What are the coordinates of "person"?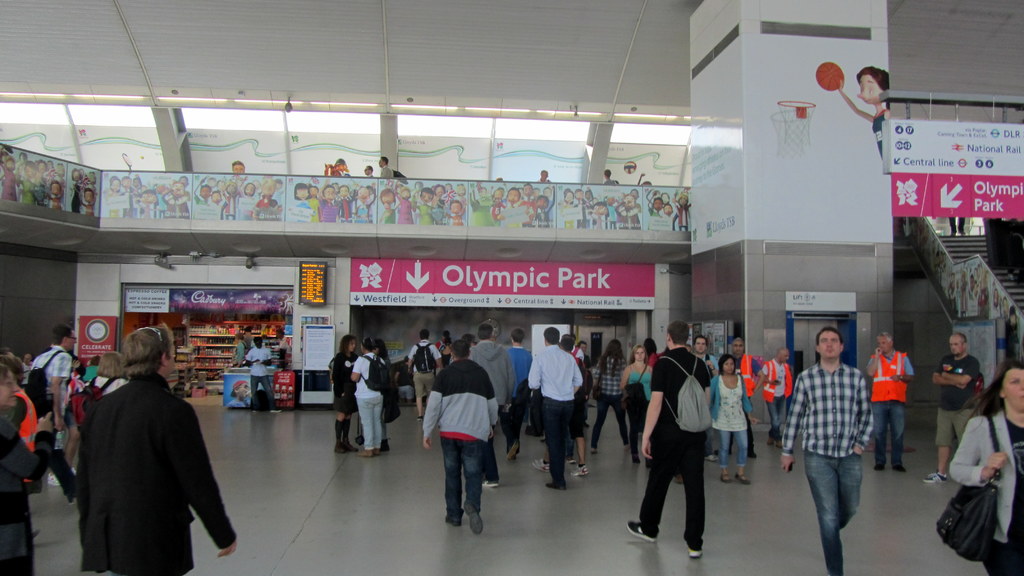
left=378, top=154, right=390, bottom=176.
